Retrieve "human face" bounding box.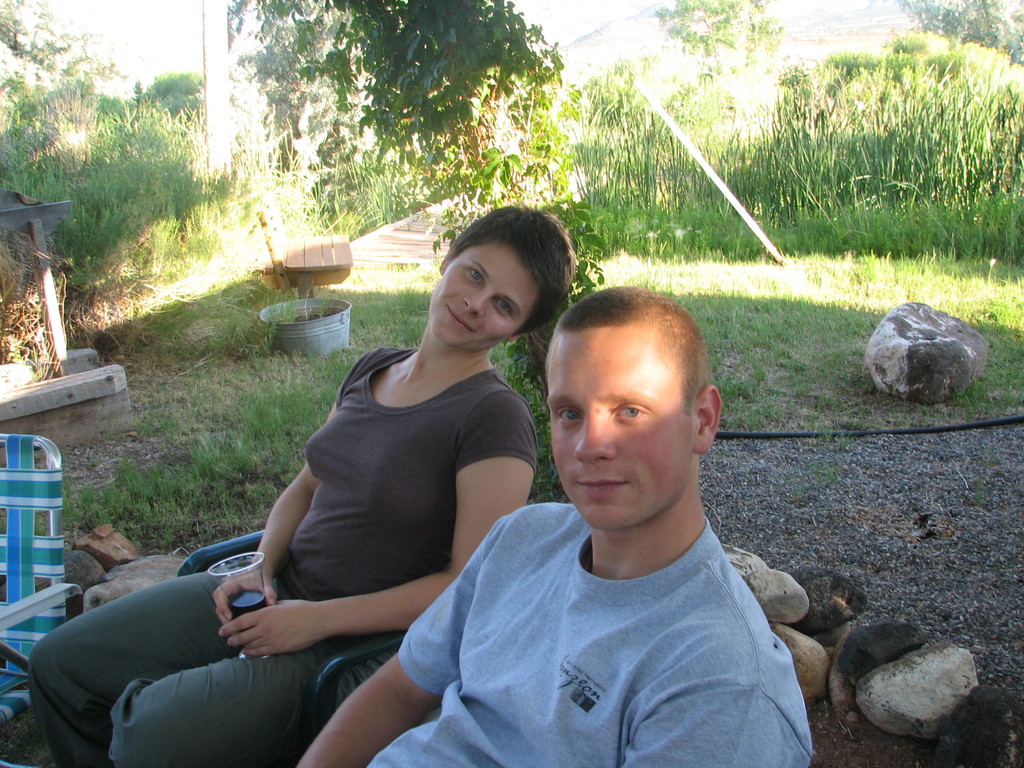
Bounding box: x1=434 y1=235 x2=537 y2=343.
